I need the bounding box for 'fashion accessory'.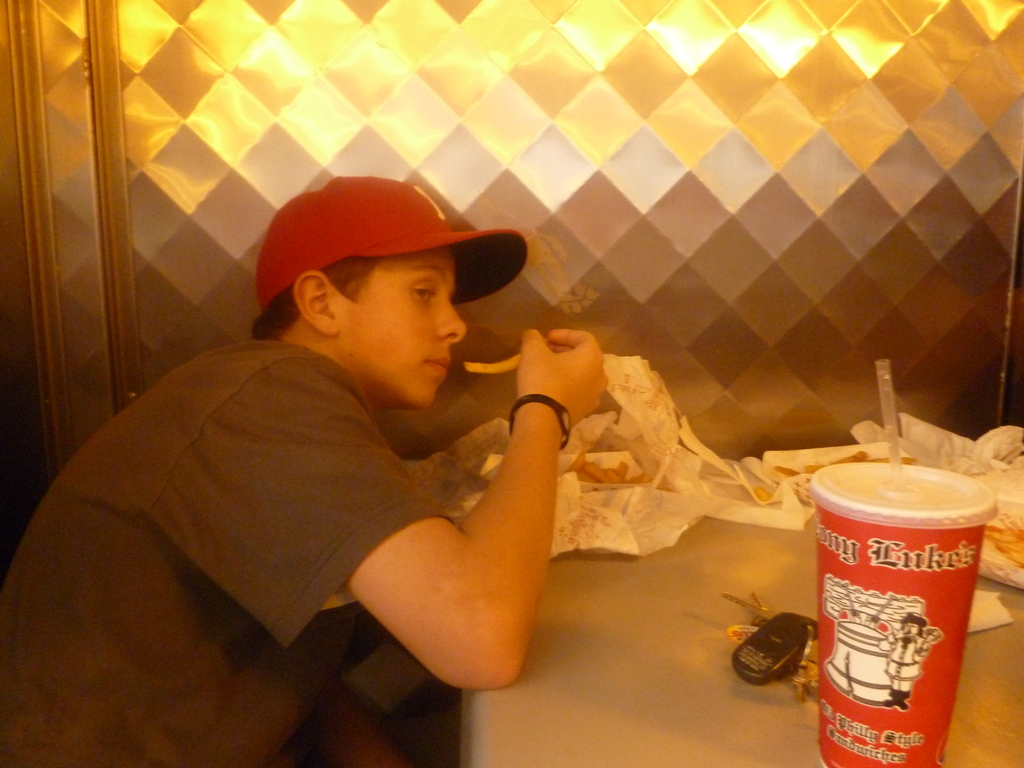
Here it is: [left=251, top=178, right=527, bottom=328].
